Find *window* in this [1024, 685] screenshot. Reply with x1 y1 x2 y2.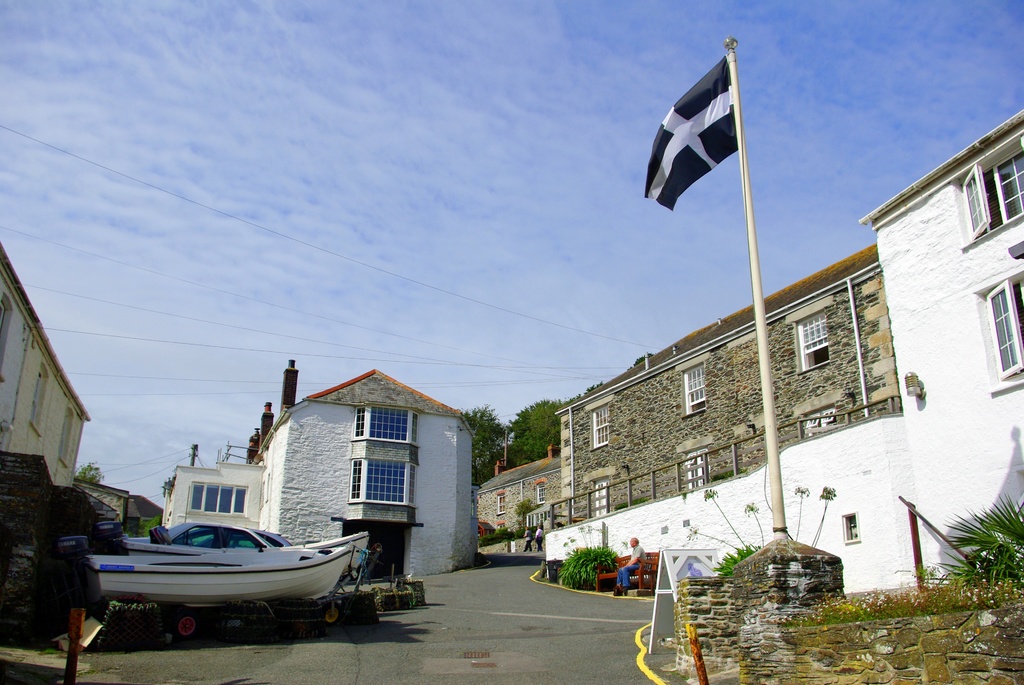
58 407 75 468.
